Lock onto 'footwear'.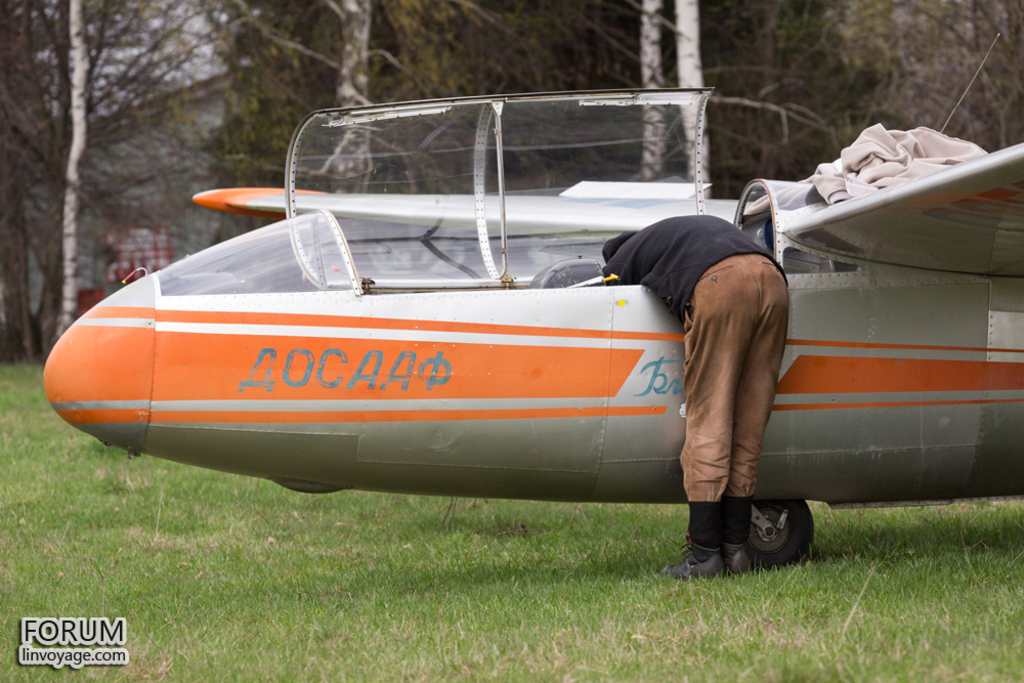
Locked: rect(720, 544, 749, 574).
